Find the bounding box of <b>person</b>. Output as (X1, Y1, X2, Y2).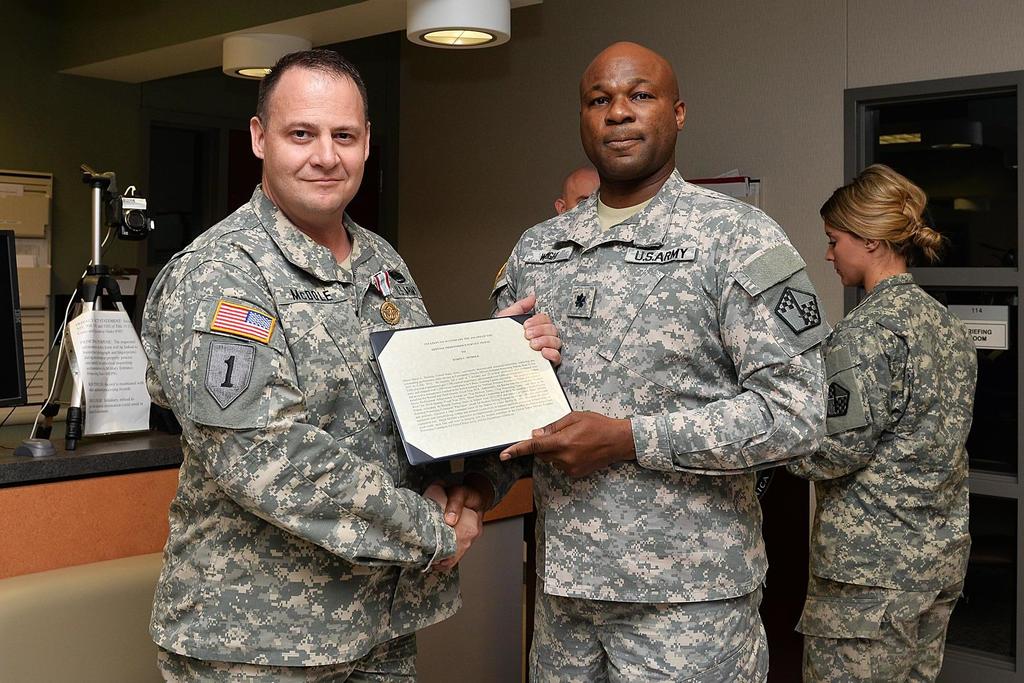
(140, 48, 478, 682).
